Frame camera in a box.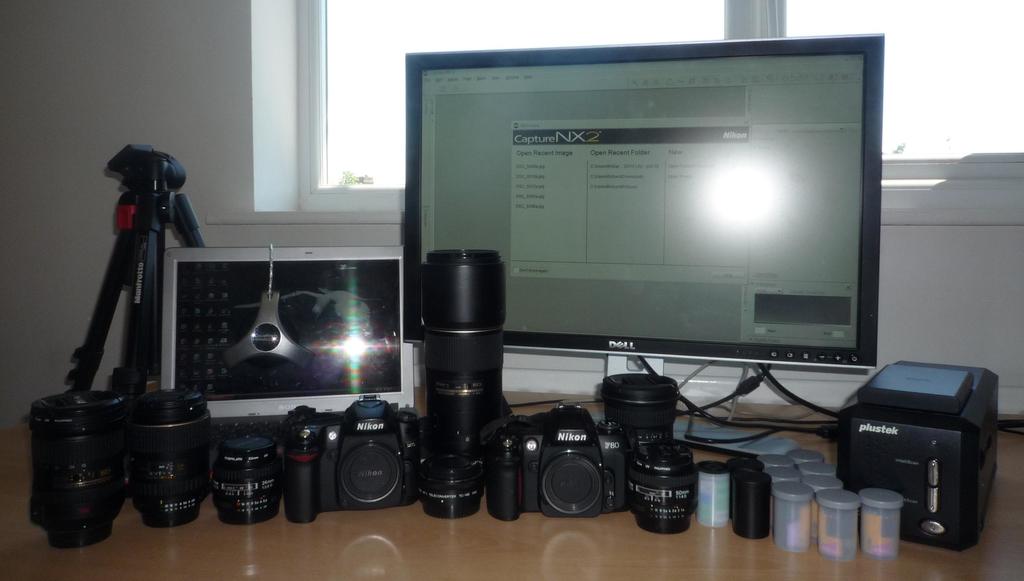
bbox=[422, 434, 477, 521].
